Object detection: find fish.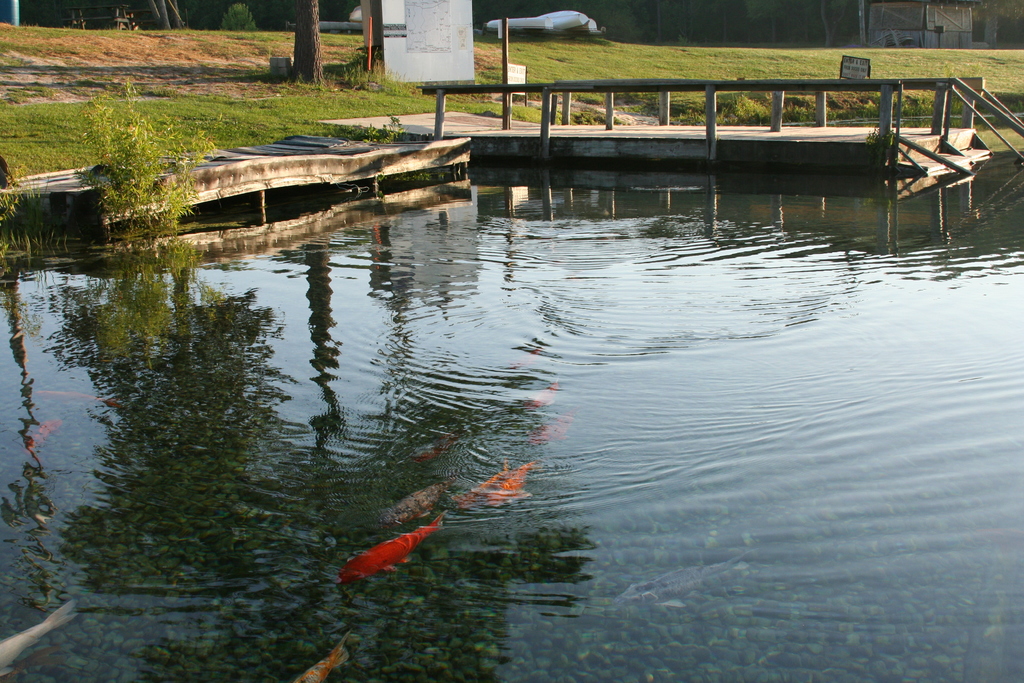
(24, 418, 63, 461).
